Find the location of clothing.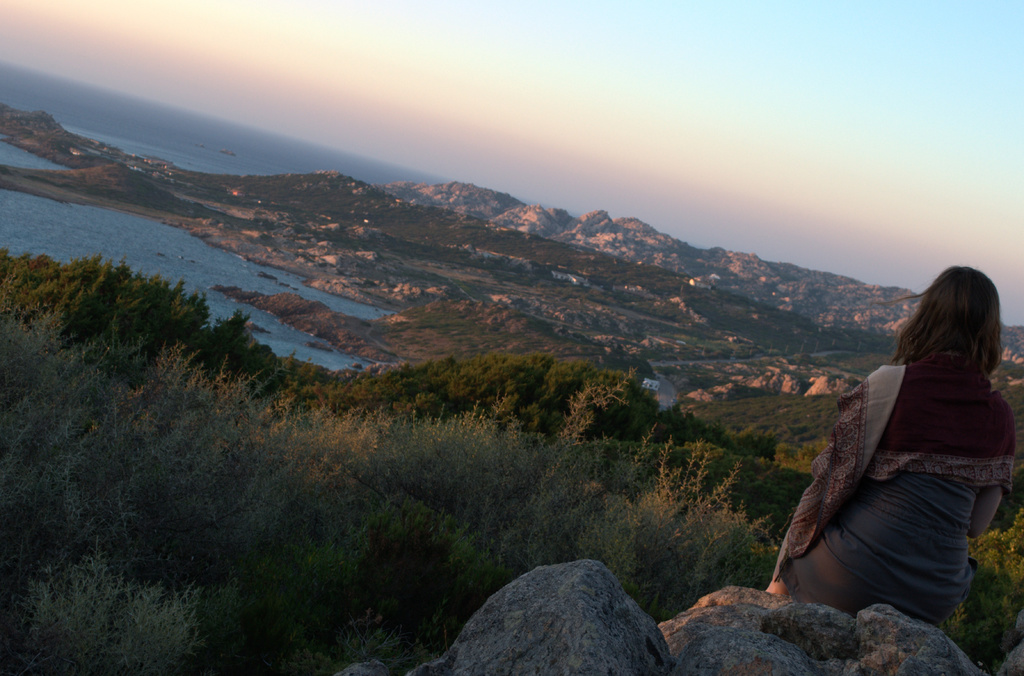
Location: <bbox>757, 362, 1018, 634</bbox>.
